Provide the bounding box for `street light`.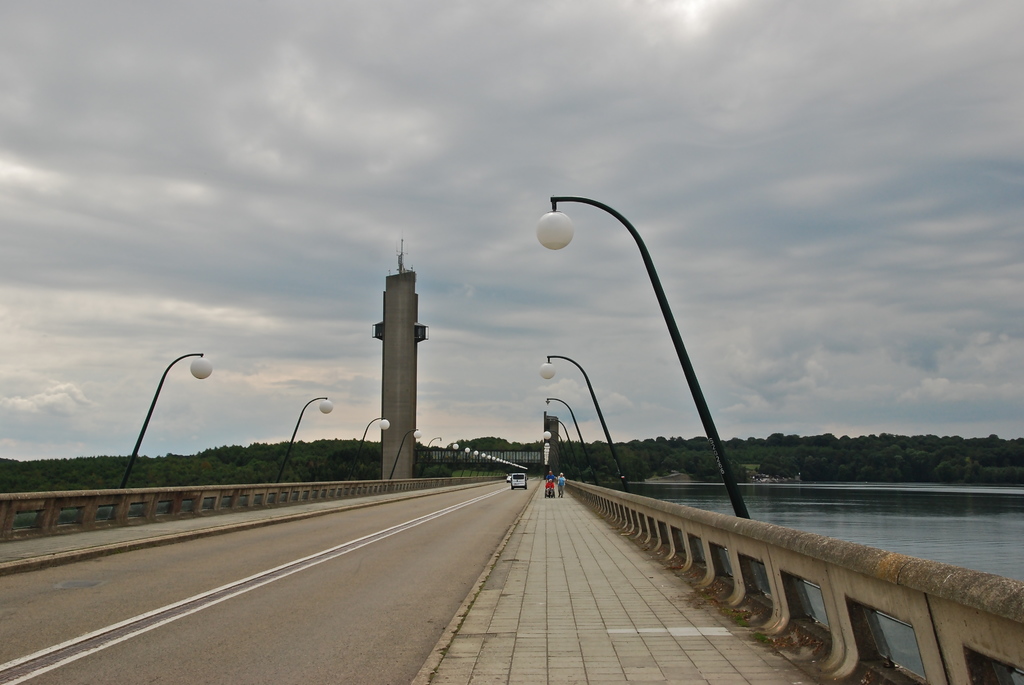
[388,425,422,476].
